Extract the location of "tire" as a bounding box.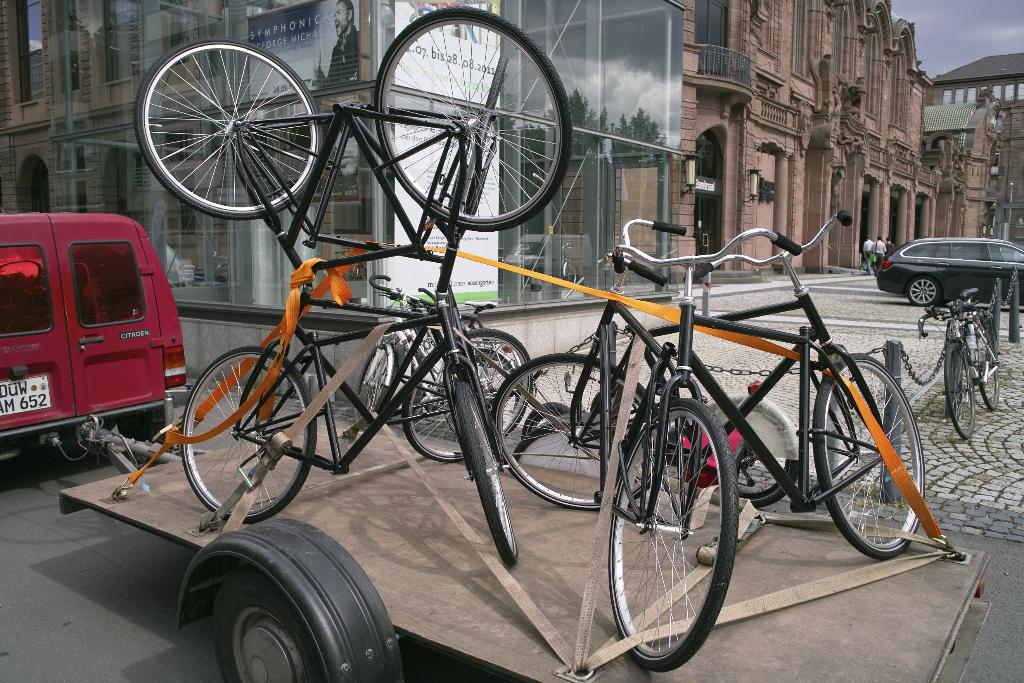
[114, 413, 170, 463].
